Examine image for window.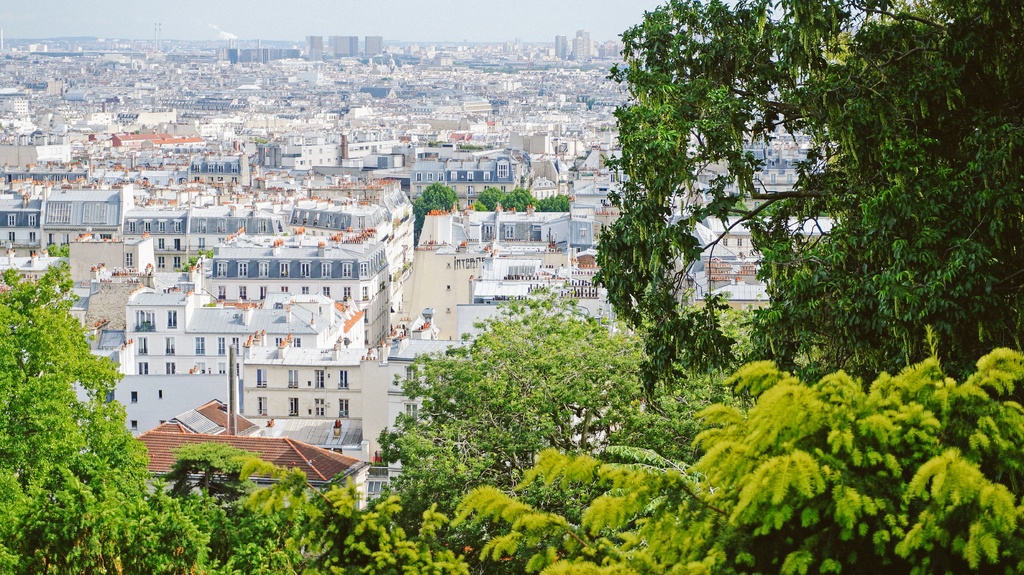
Examination result: [216,219,227,233].
